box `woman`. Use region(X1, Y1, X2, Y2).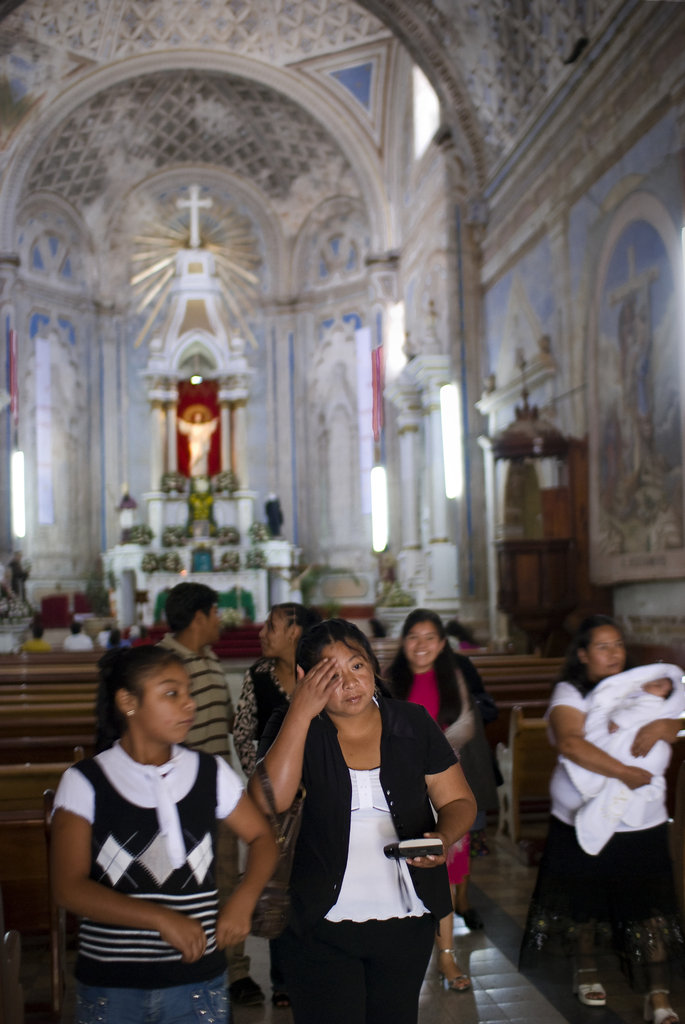
region(234, 600, 329, 1023).
